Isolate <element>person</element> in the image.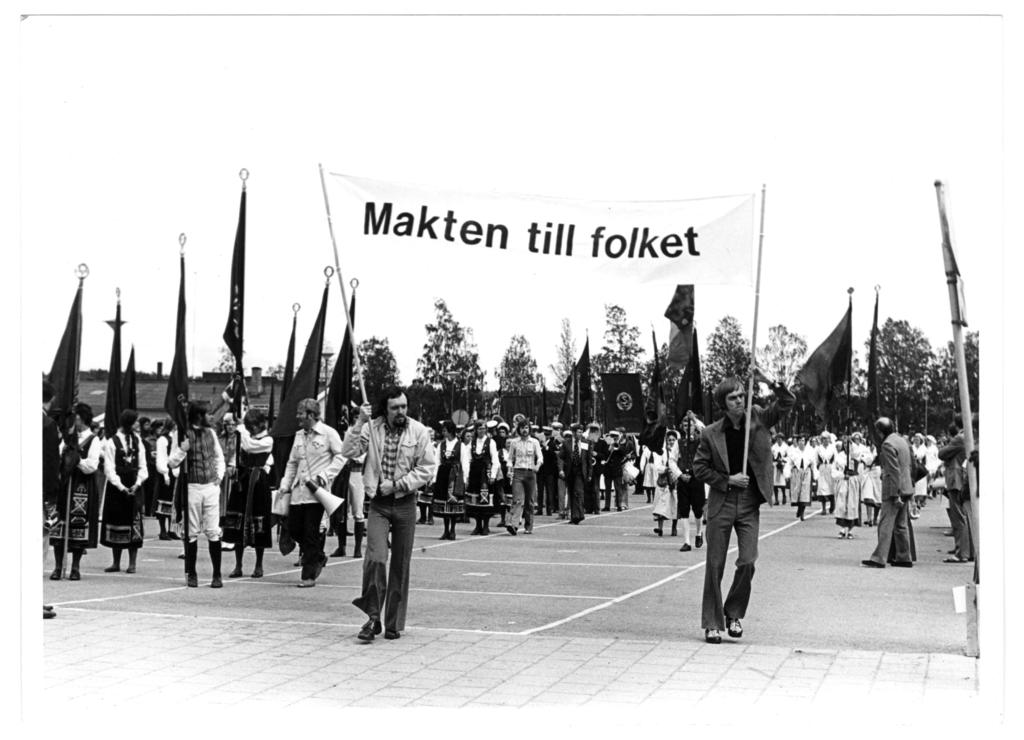
Isolated region: 937 414 978 570.
